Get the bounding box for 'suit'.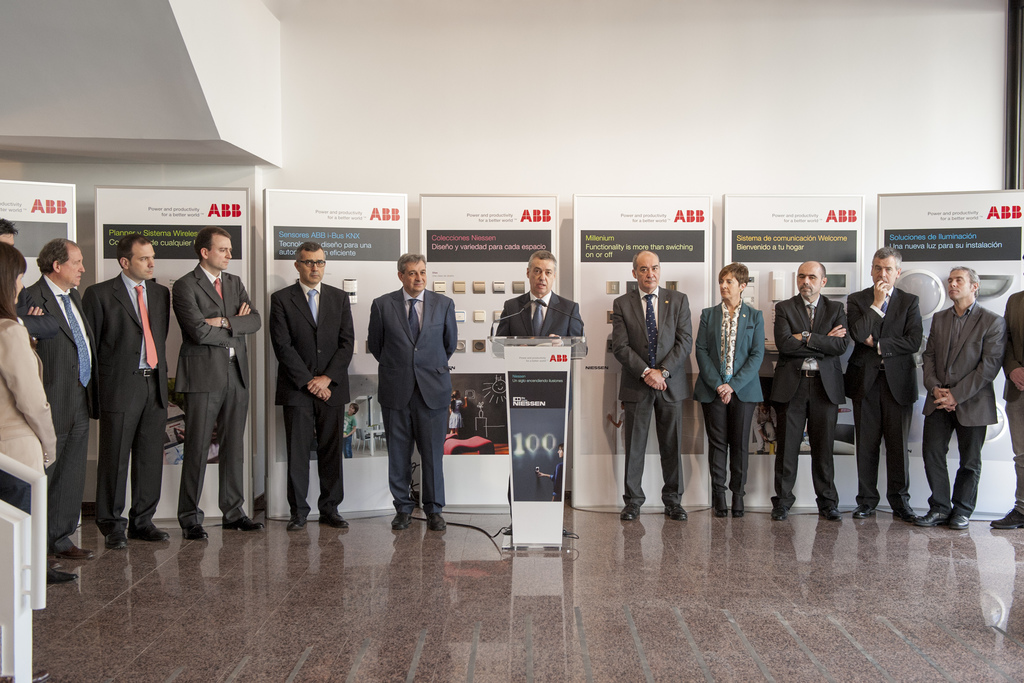
[842, 276, 924, 515].
